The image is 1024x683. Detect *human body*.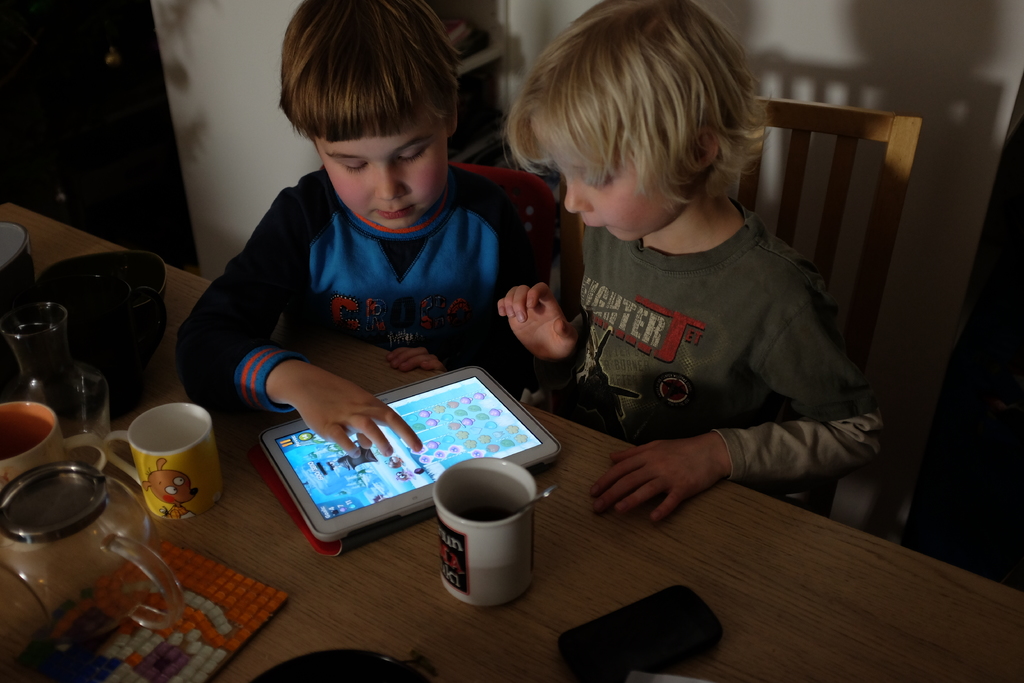
Detection: pyautogui.locateOnScreen(173, 167, 529, 457).
